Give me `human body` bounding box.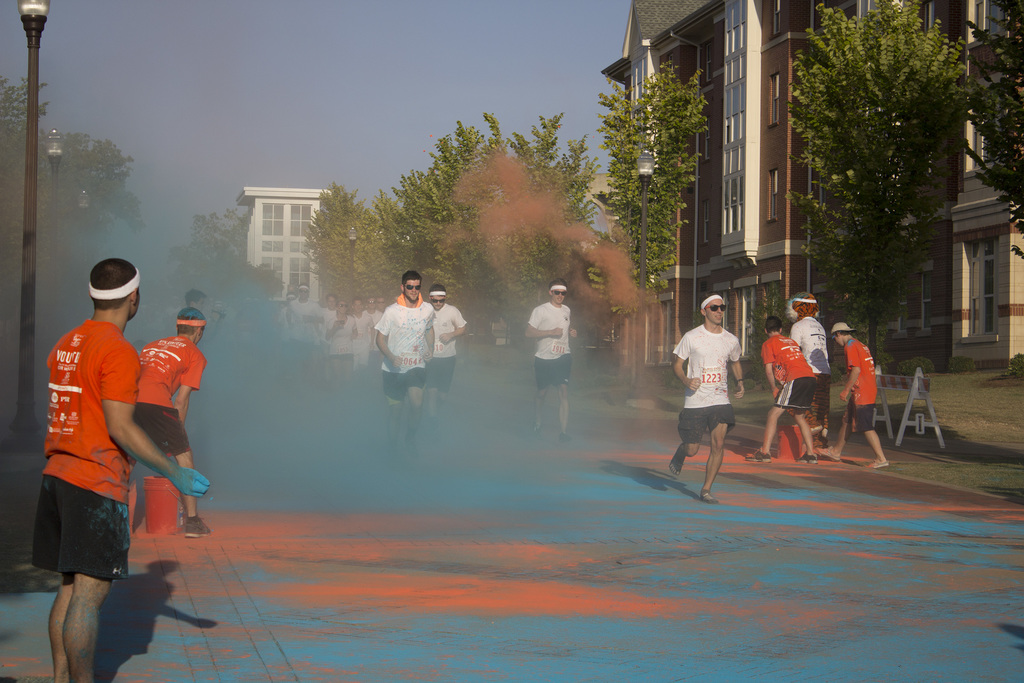
(762,317,820,463).
